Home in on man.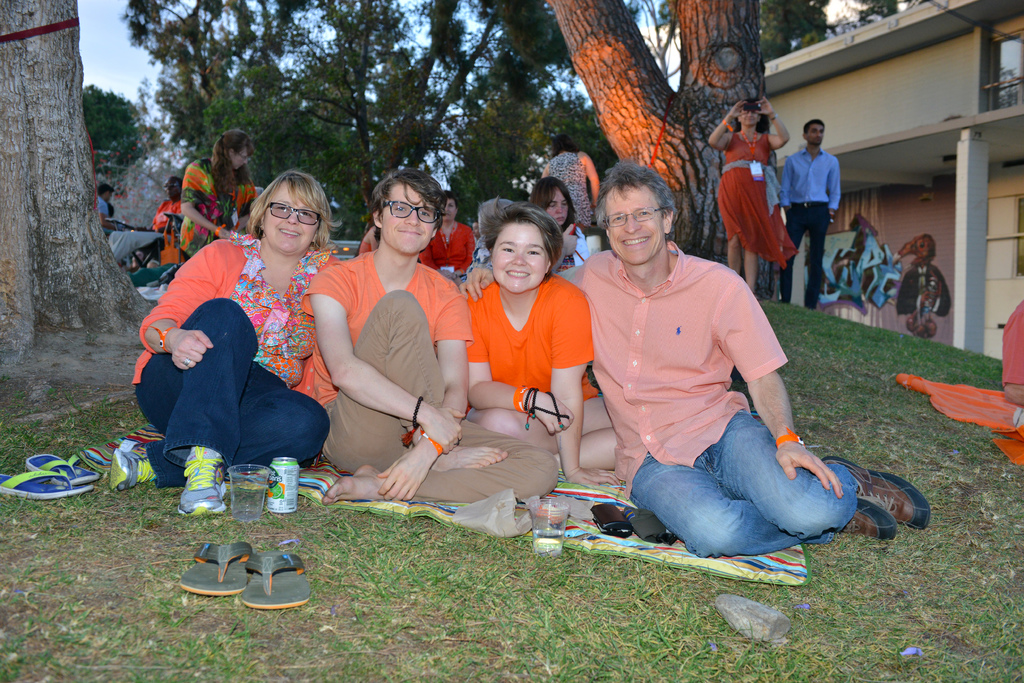
Homed in at (x1=299, y1=168, x2=561, y2=511).
